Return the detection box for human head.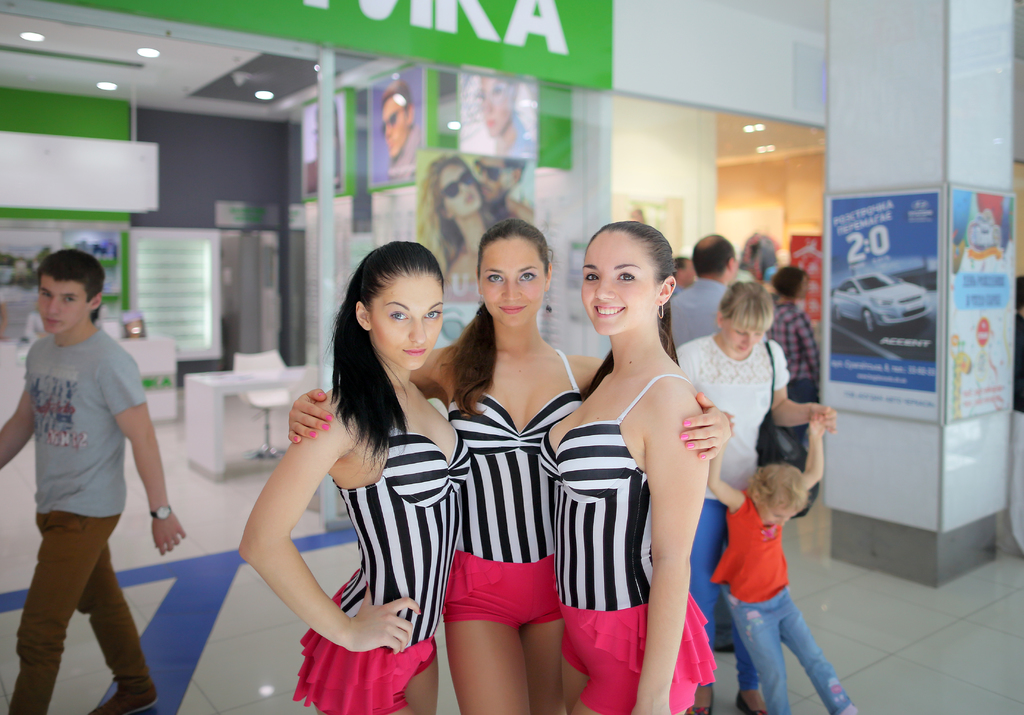
region(746, 463, 813, 527).
